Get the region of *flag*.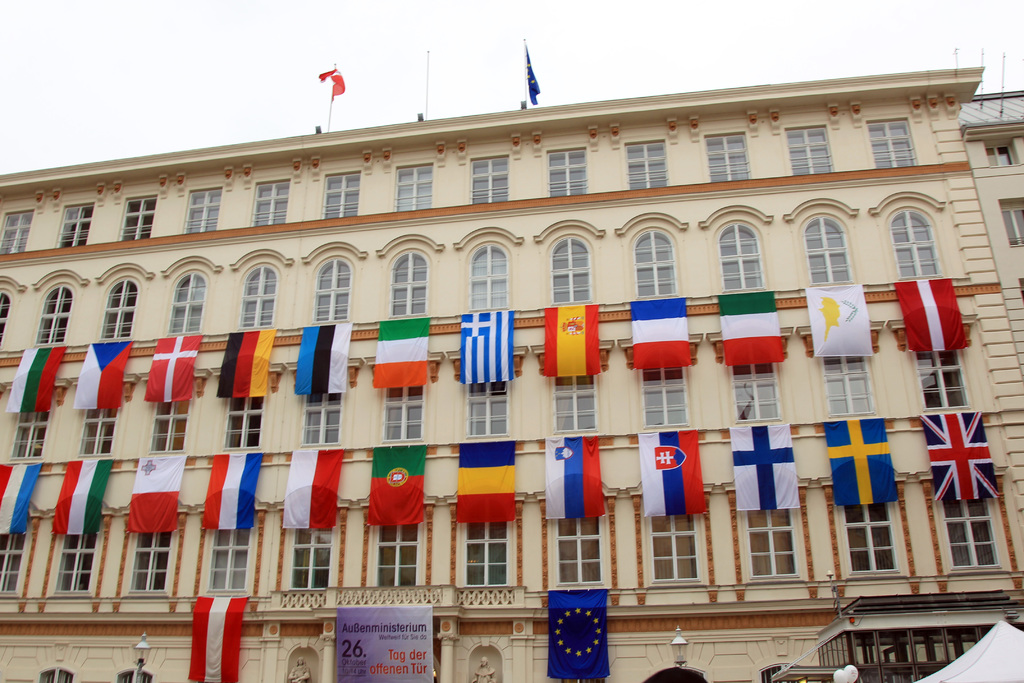
x1=714, y1=283, x2=787, y2=367.
